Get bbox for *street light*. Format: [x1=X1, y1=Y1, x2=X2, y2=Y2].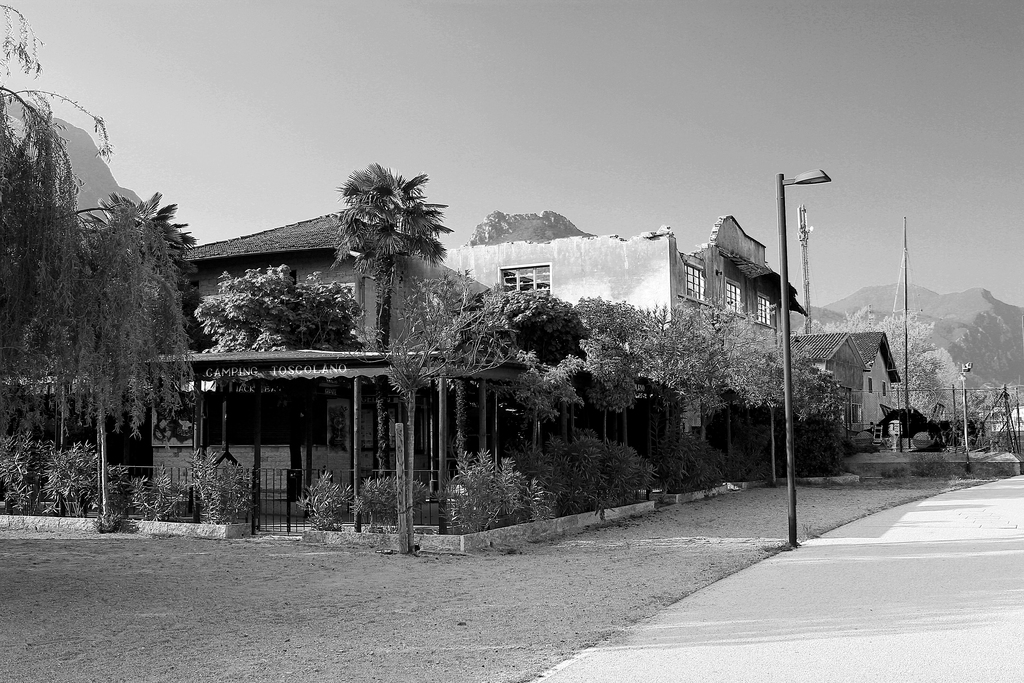
[x1=777, y1=172, x2=830, y2=539].
